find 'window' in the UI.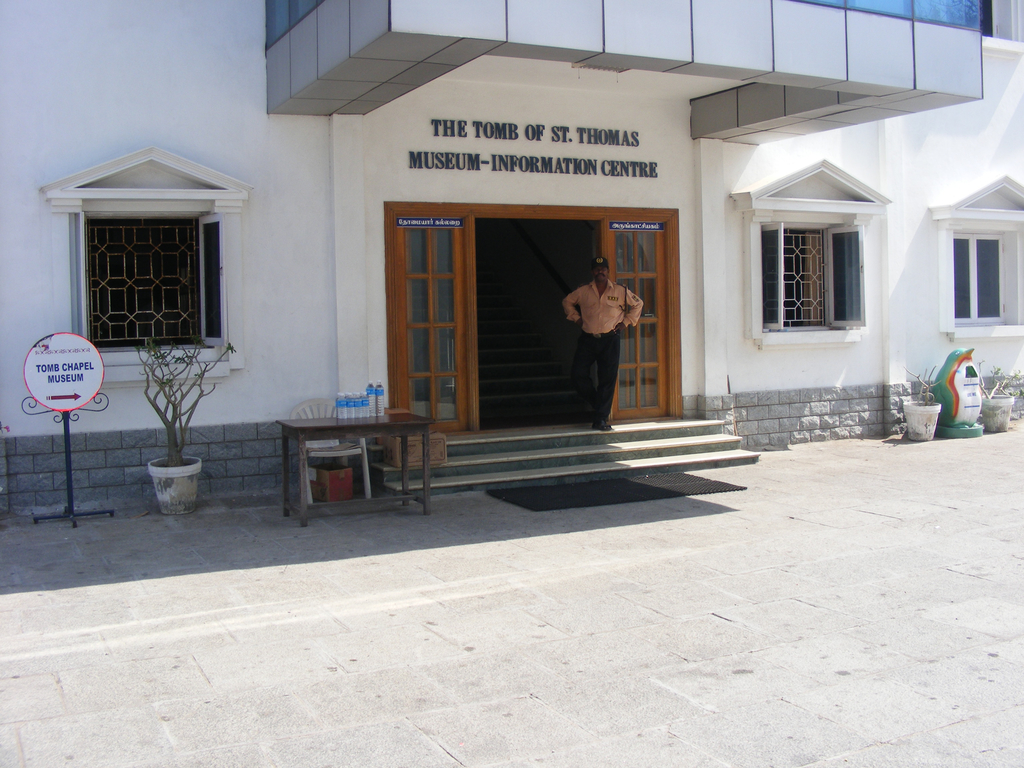
UI element at region(759, 216, 863, 332).
